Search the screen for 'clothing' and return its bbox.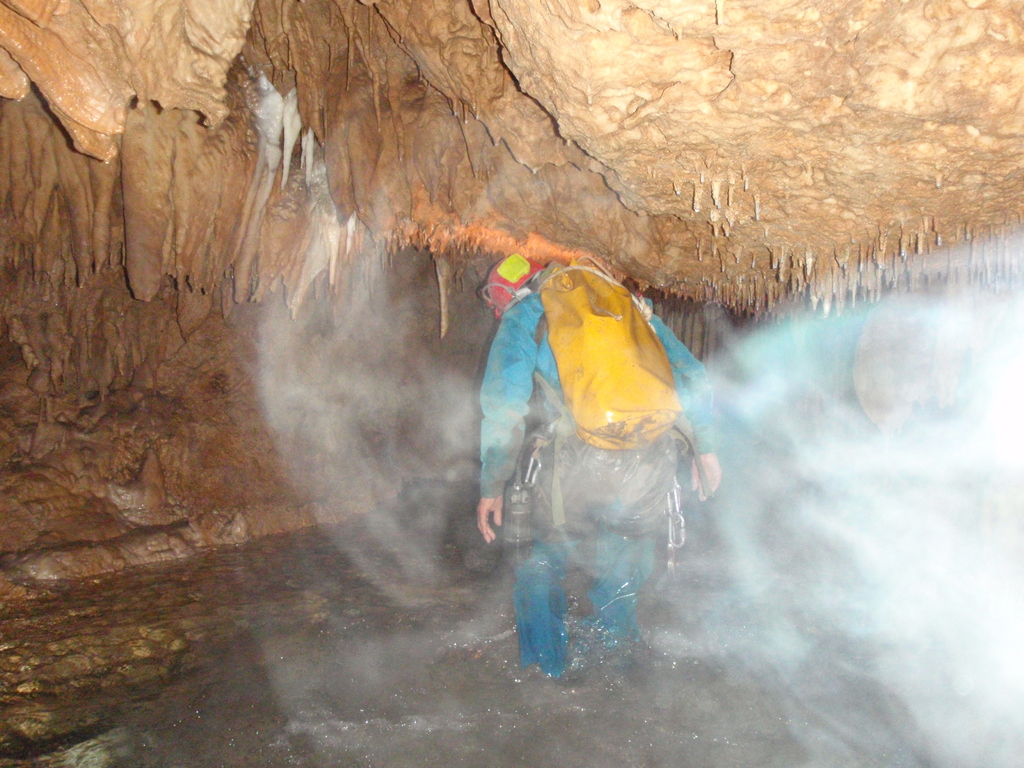
Found: detection(483, 235, 706, 641).
